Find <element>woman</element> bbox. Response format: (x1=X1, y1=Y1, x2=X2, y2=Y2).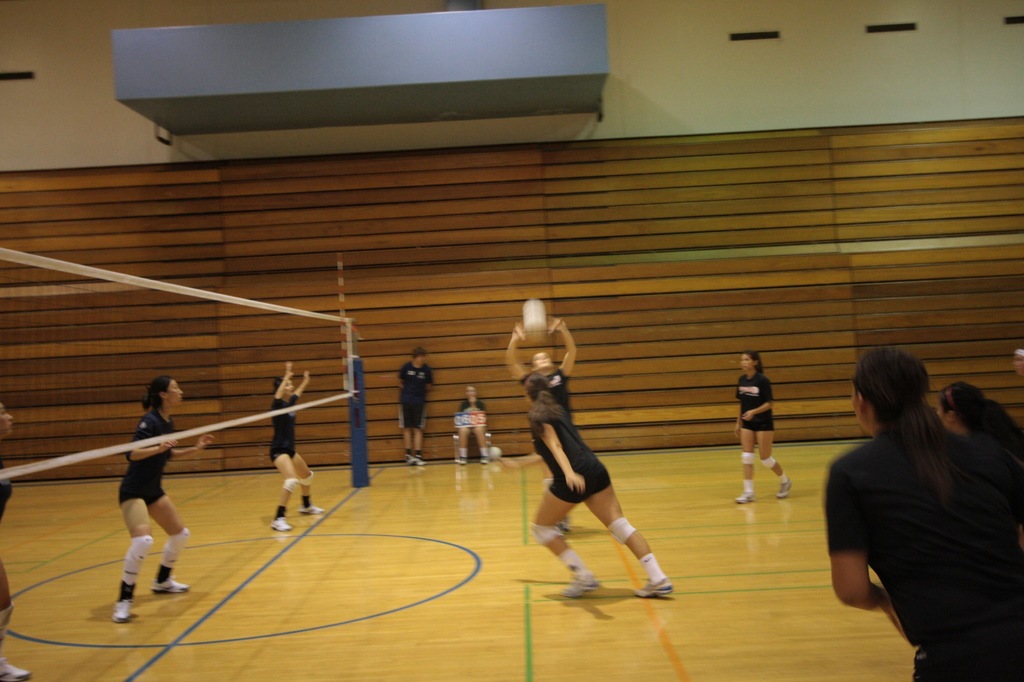
(x1=0, y1=397, x2=34, y2=681).
